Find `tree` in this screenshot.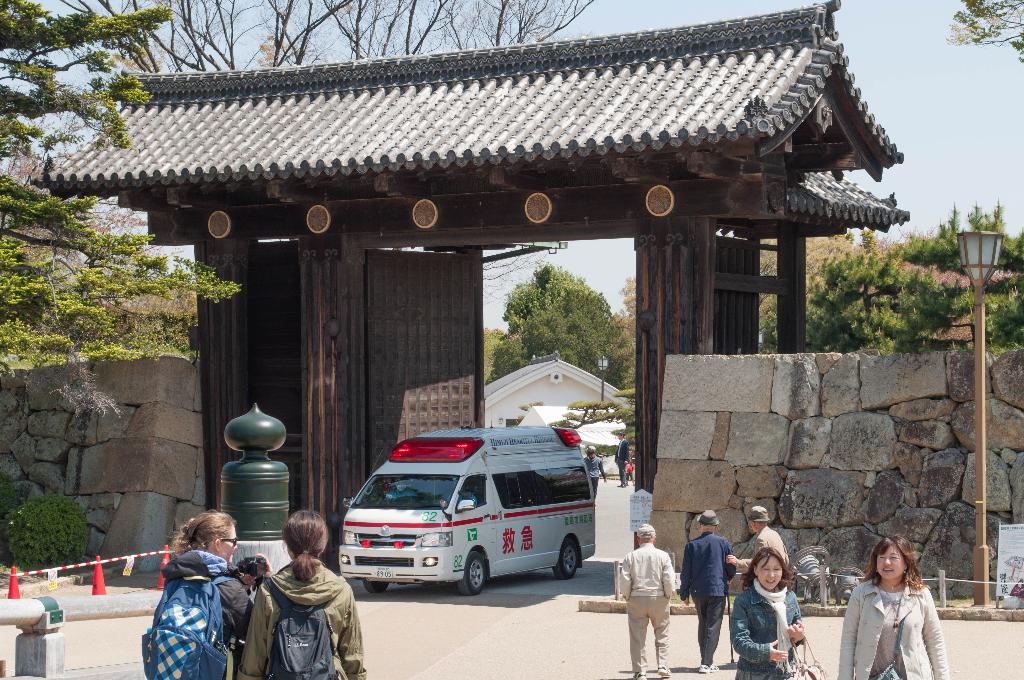
The bounding box for `tree` is bbox=[0, 0, 225, 380].
